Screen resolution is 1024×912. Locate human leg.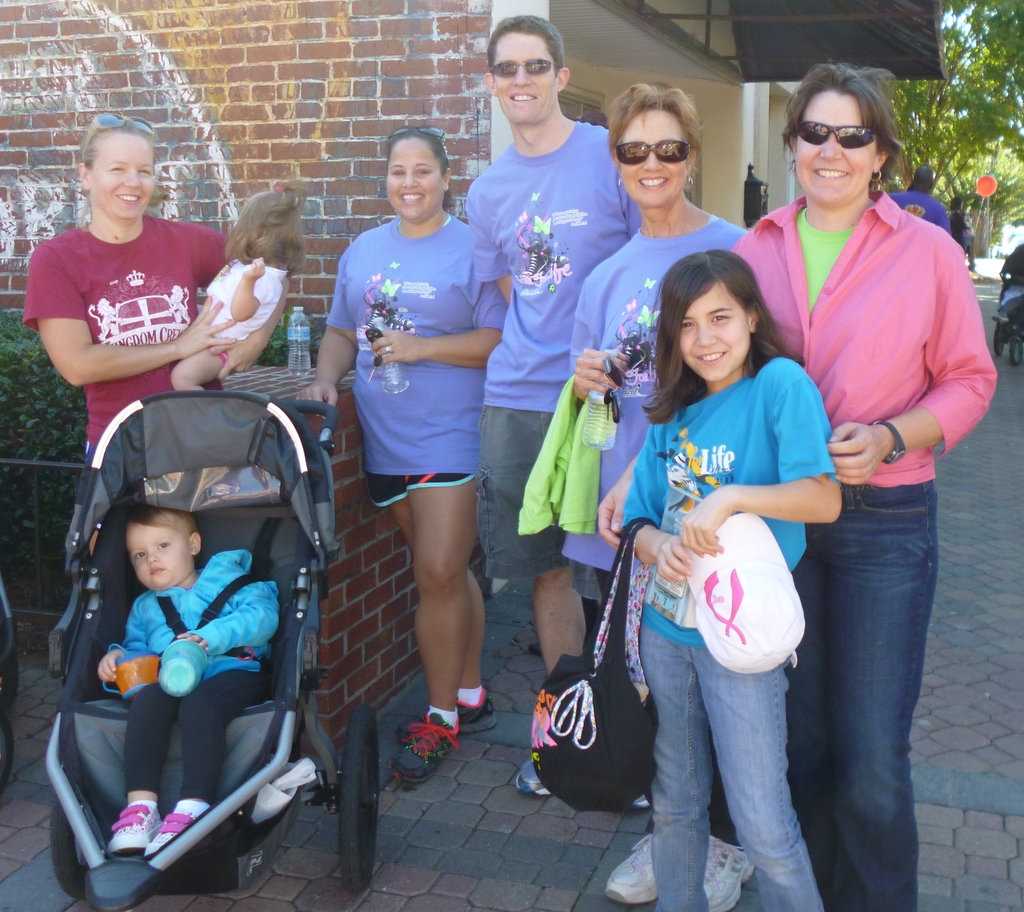
[left=695, top=573, right=815, bottom=911].
